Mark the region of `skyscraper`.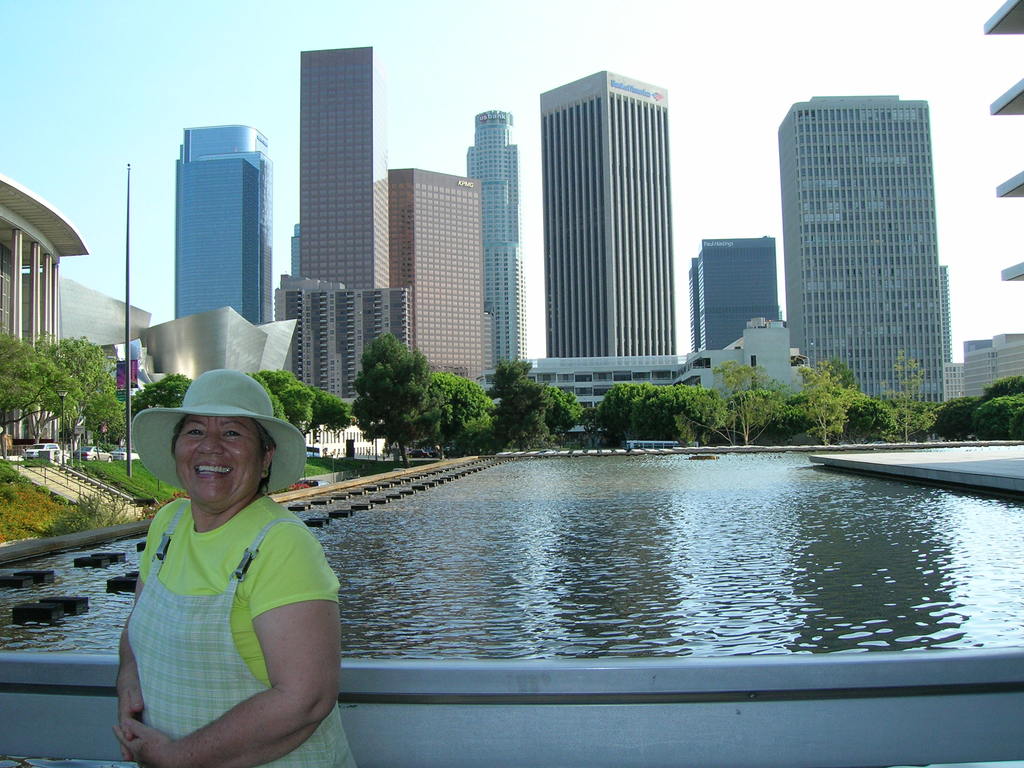
Region: region(467, 112, 525, 369).
